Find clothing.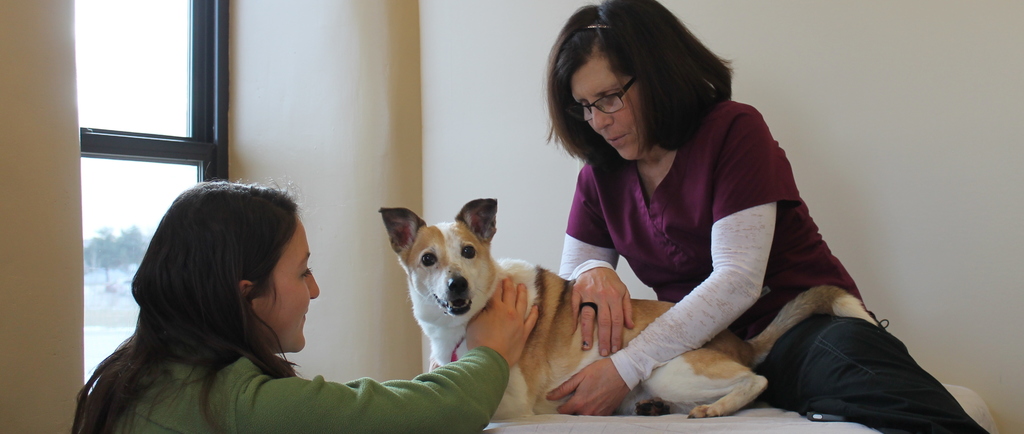
<bbox>79, 343, 511, 433</bbox>.
